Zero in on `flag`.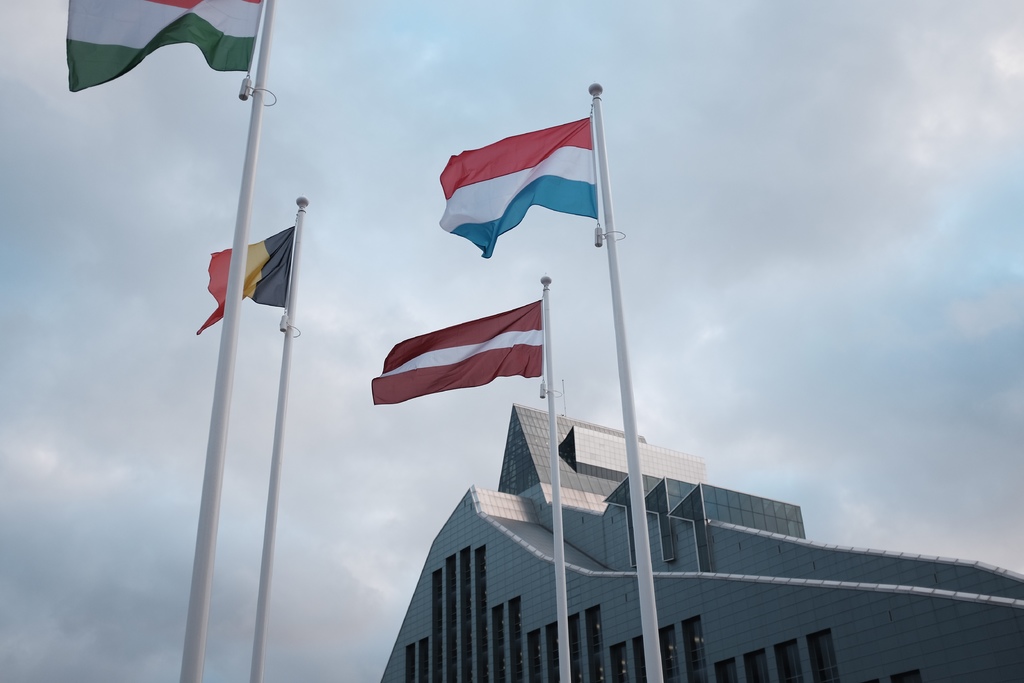
Zeroed in: (x1=442, y1=119, x2=612, y2=264).
